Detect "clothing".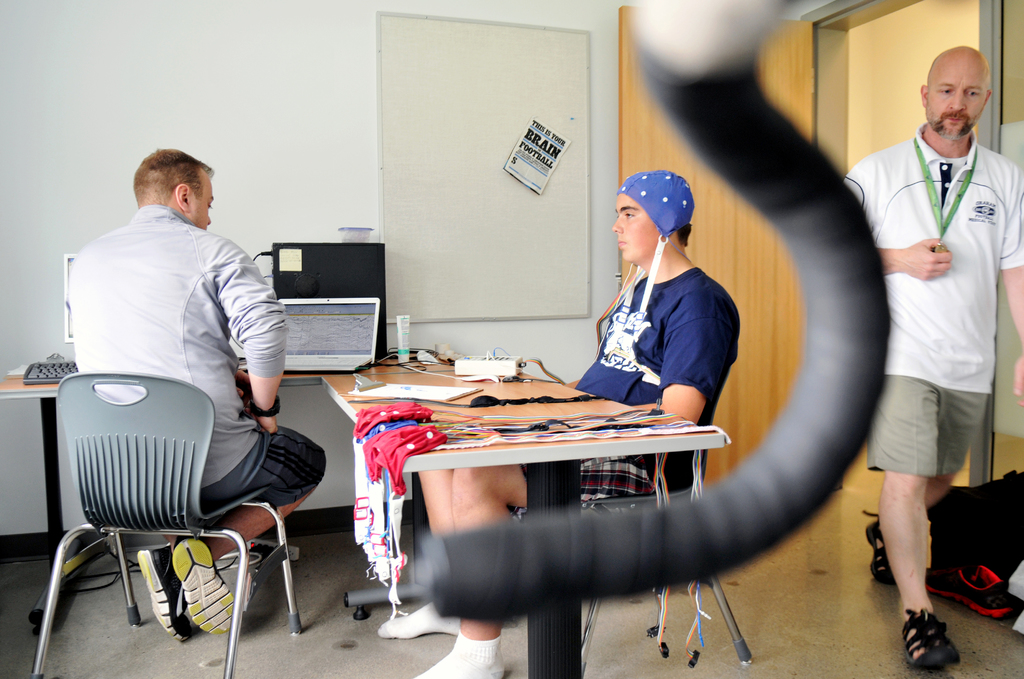
Detected at x1=69, y1=202, x2=326, y2=507.
